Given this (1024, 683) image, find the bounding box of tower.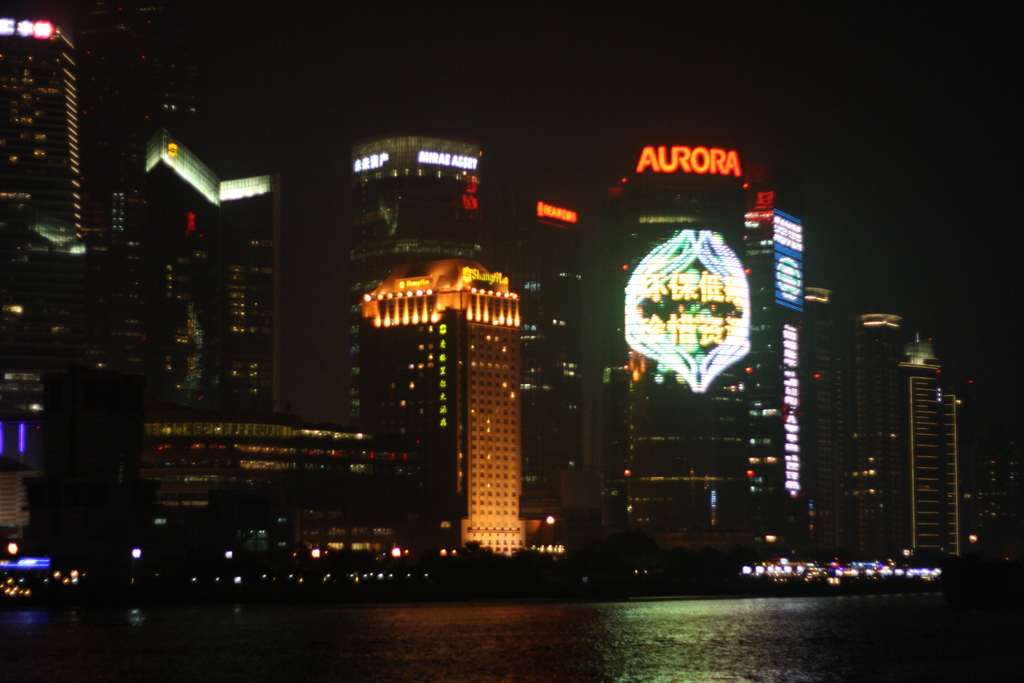
(340, 131, 496, 441).
